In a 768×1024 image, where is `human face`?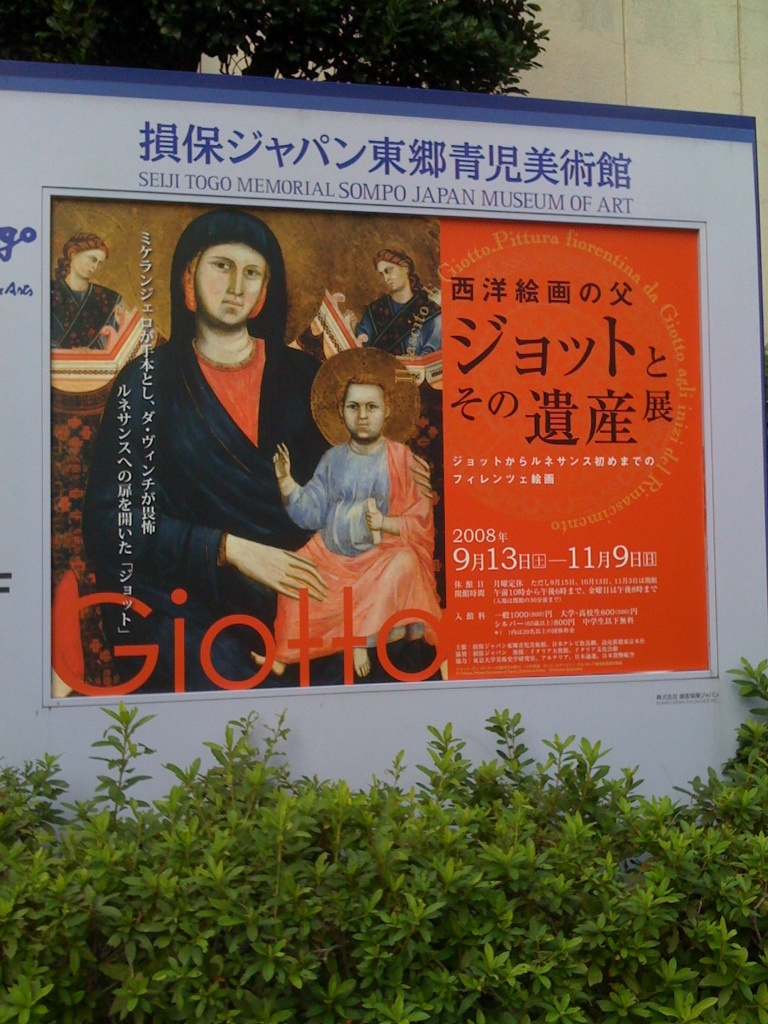
[194, 244, 263, 328].
